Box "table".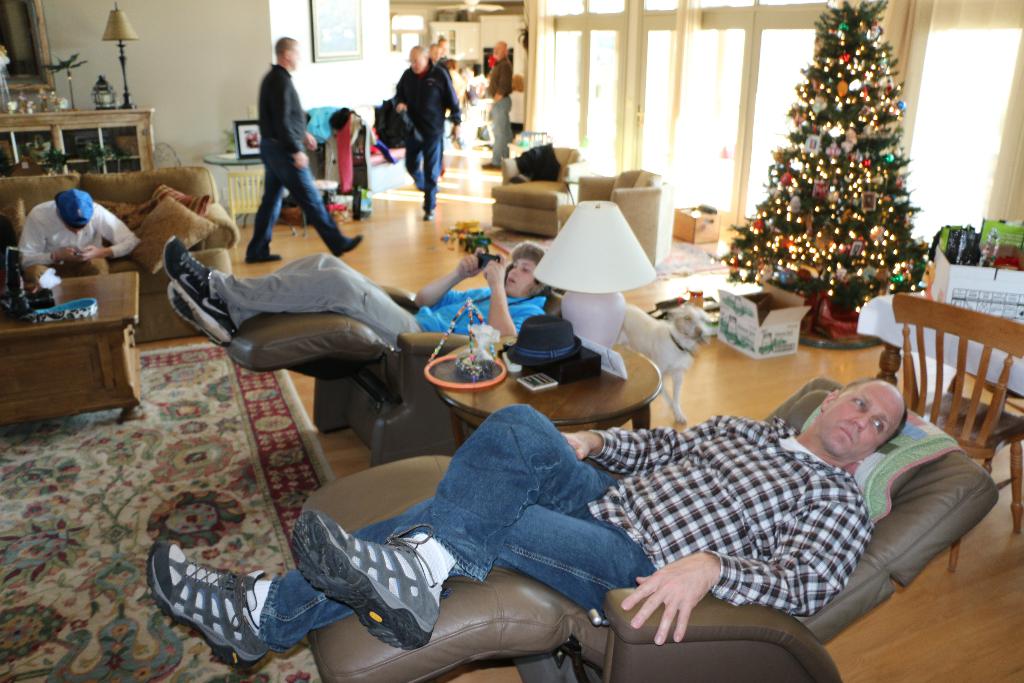
0,270,144,428.
